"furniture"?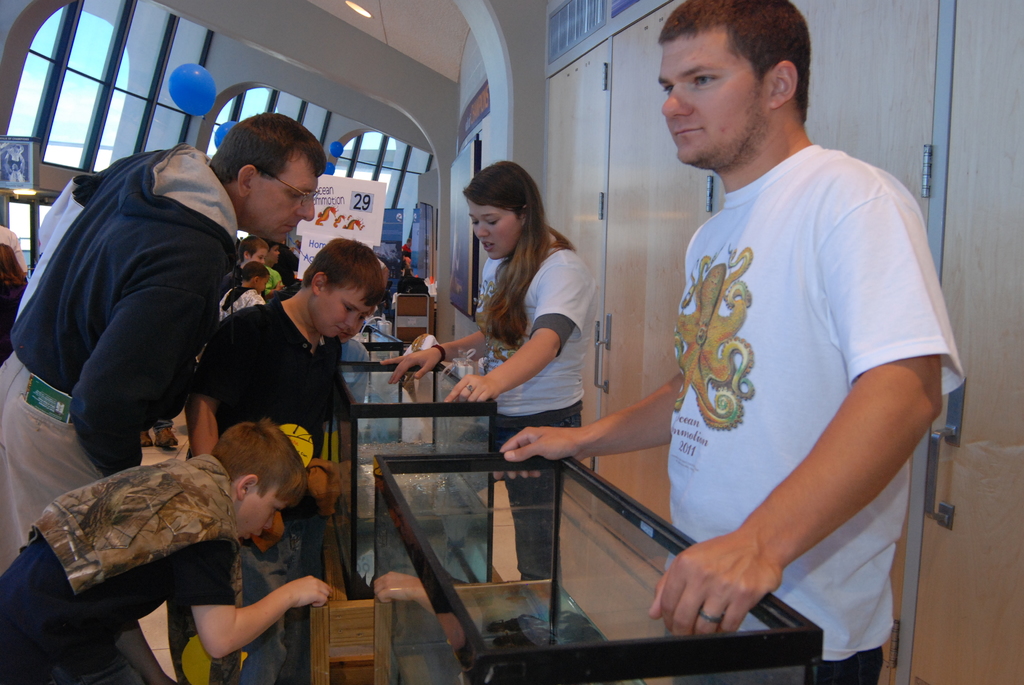
353:323:403:442
